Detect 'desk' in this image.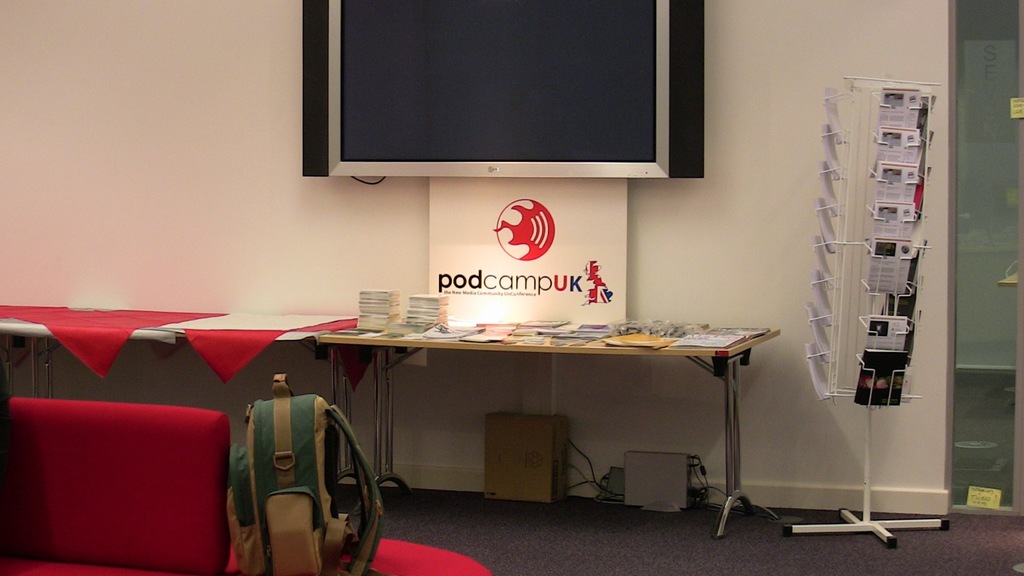
Detection: 319,310,781,540.
